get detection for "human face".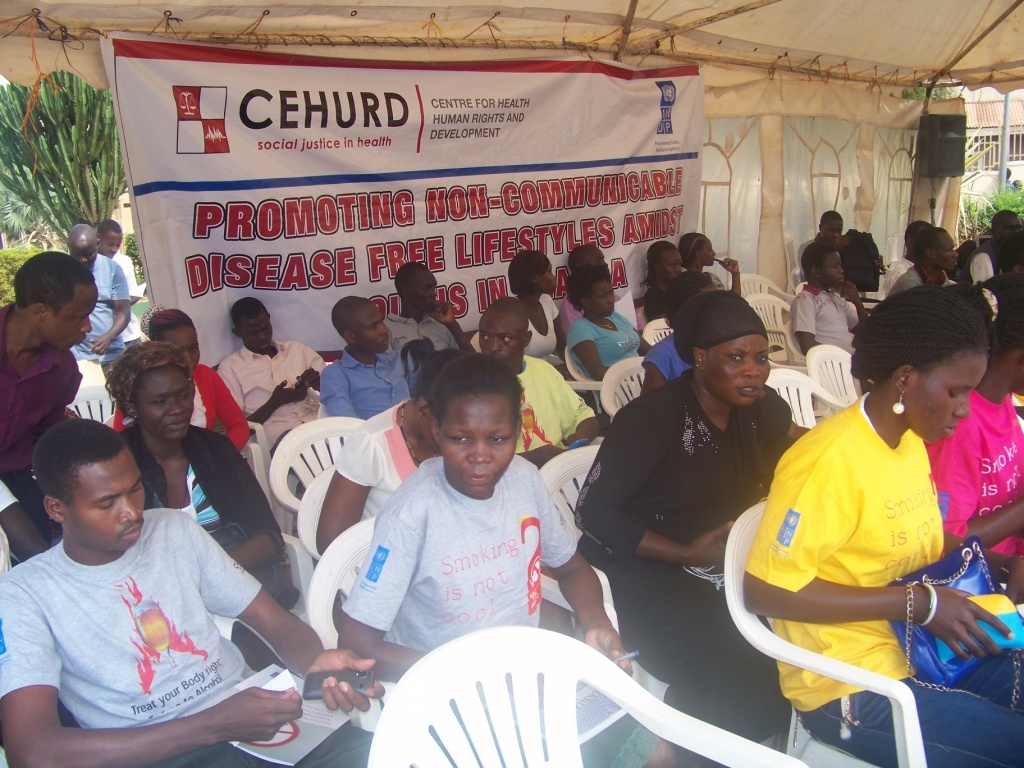
Detection: 706 244 709 264.
